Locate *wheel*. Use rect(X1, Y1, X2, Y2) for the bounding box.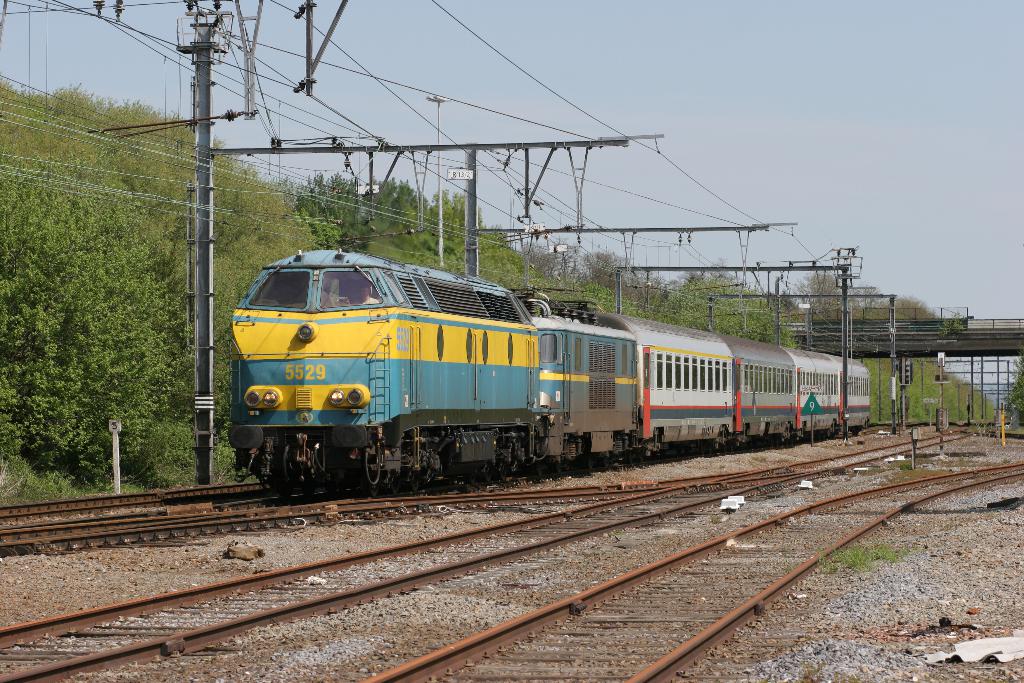
rect(410, 481, 420, 492).
